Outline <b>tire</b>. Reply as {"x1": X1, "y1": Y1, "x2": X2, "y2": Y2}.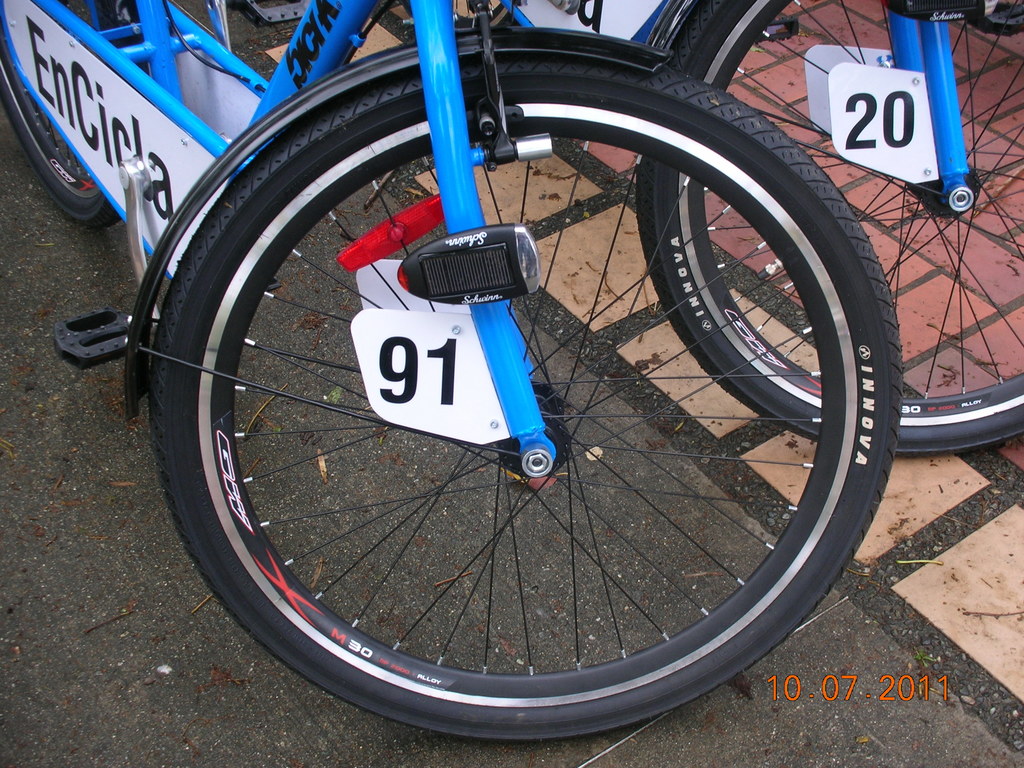
{"x1": 146, "y1": 53, "x2": 905, "y2": 737}.
